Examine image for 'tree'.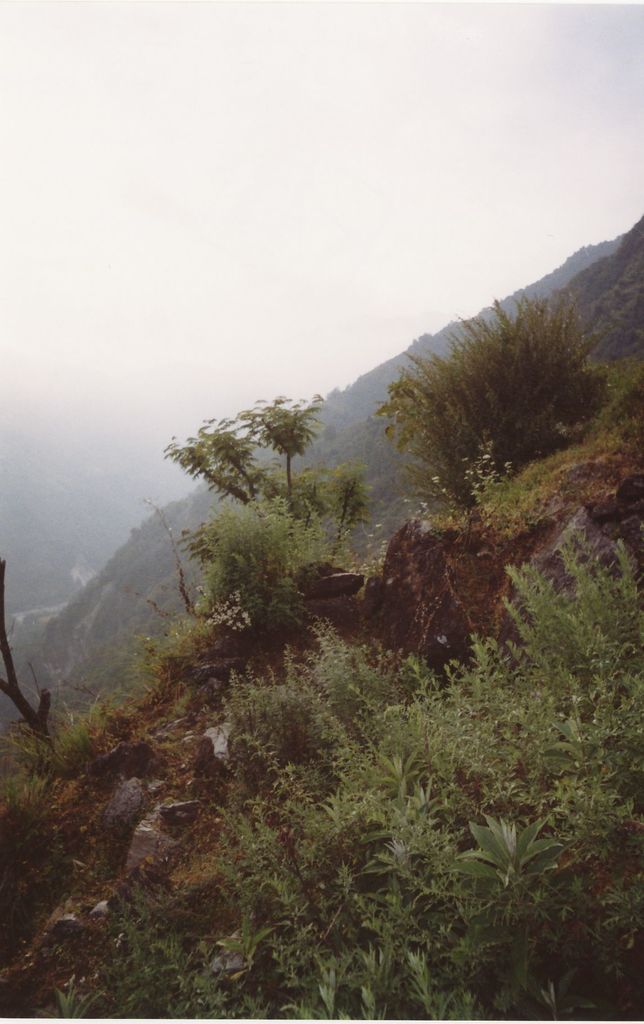
Examination result: <bbox>156, 394, 378, 579</bbox>.
